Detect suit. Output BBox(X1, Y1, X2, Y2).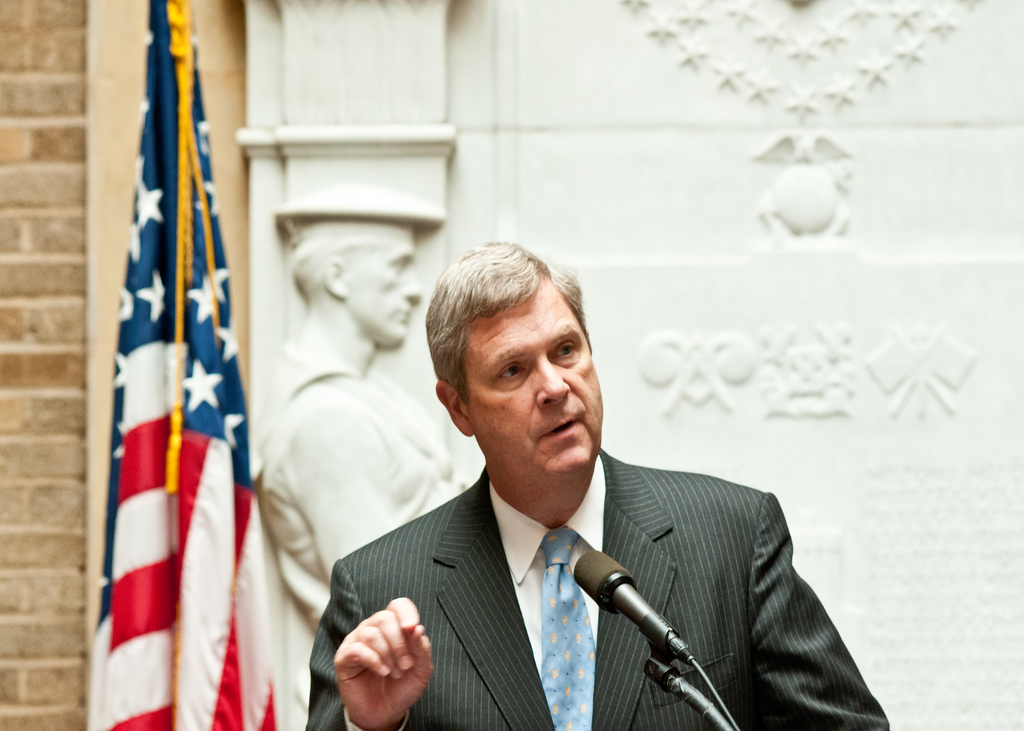
BBox(315, 375, 915, 721).
